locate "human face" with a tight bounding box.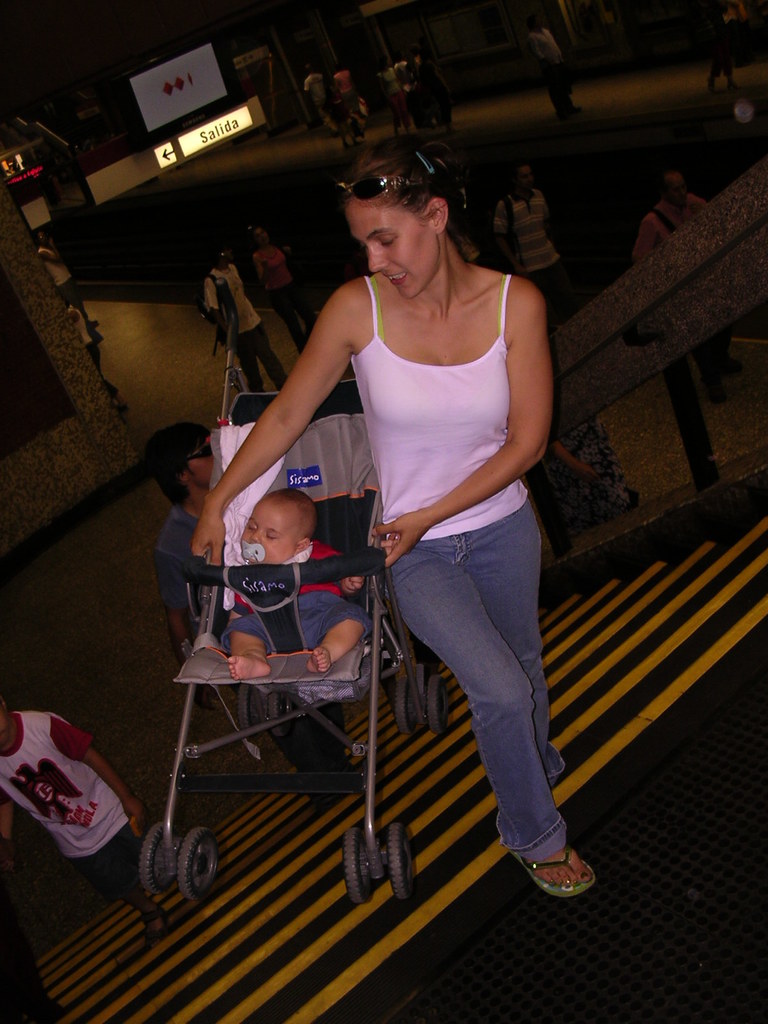
(348,195,432,301).
